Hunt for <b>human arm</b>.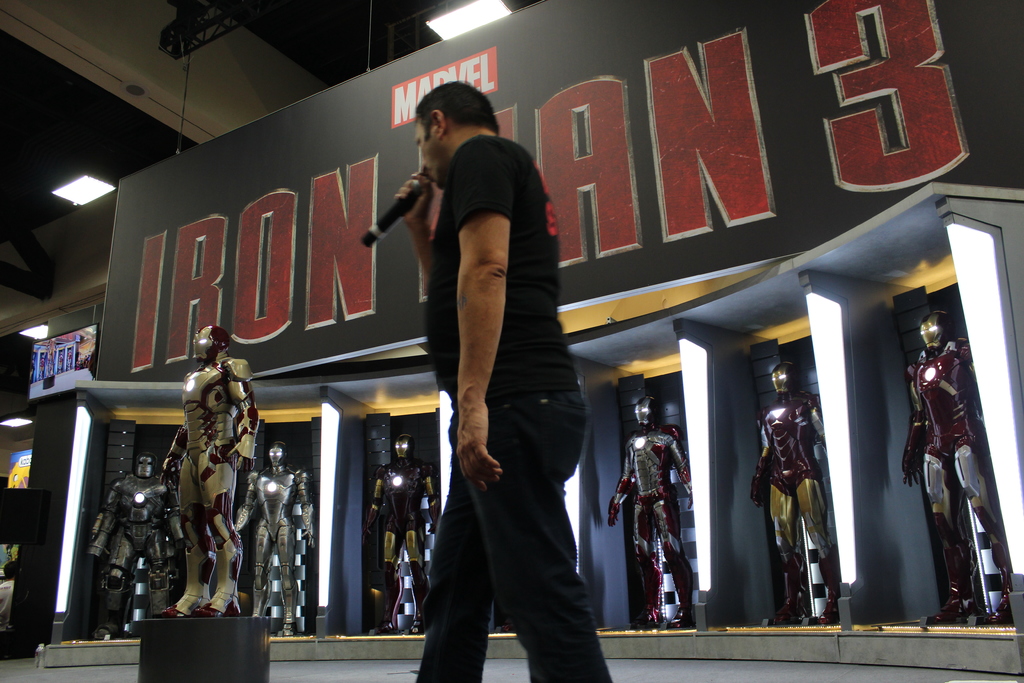
Hunted down at rect(236, 463, 262, 525).
